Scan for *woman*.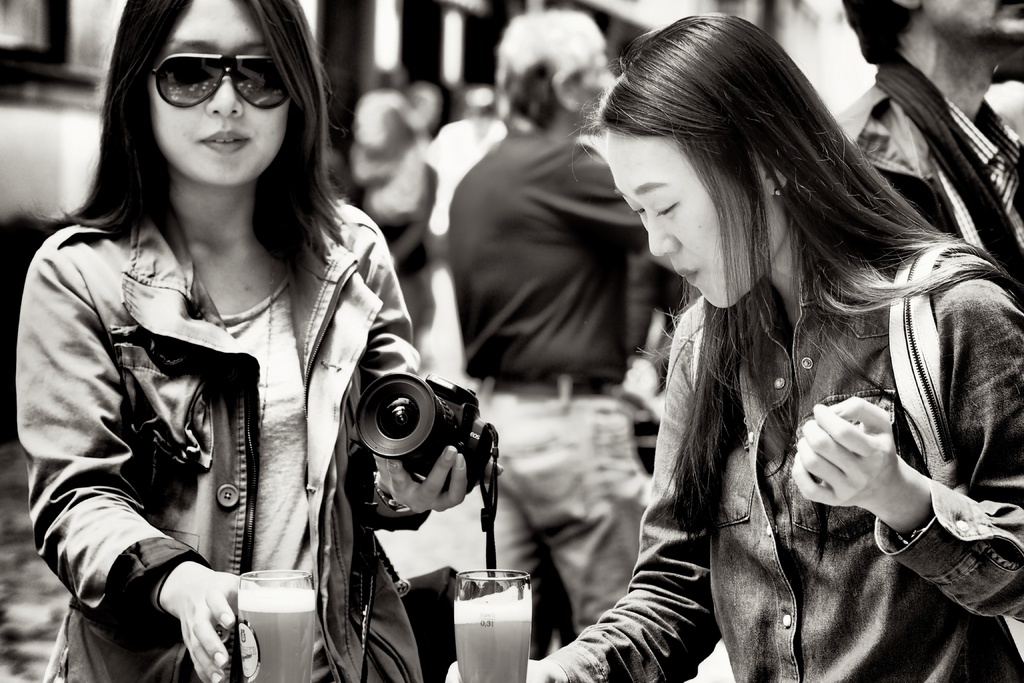
Scan result: 343/86/442/345.
